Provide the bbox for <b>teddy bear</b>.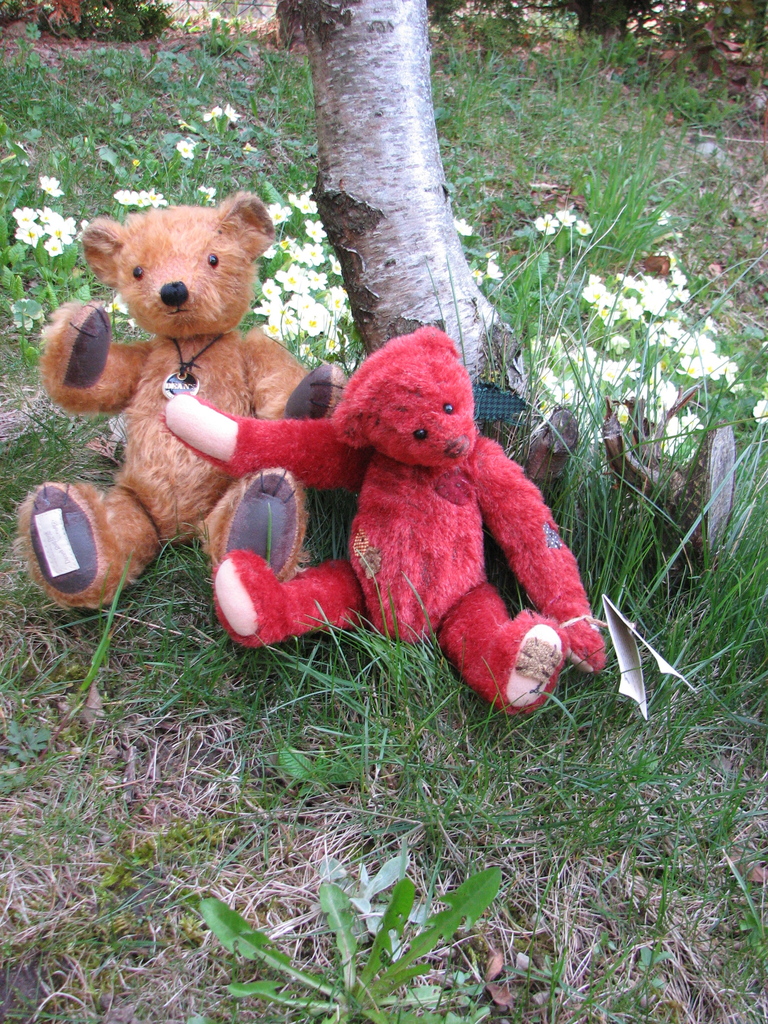
box(158, 317, 607, 717).
